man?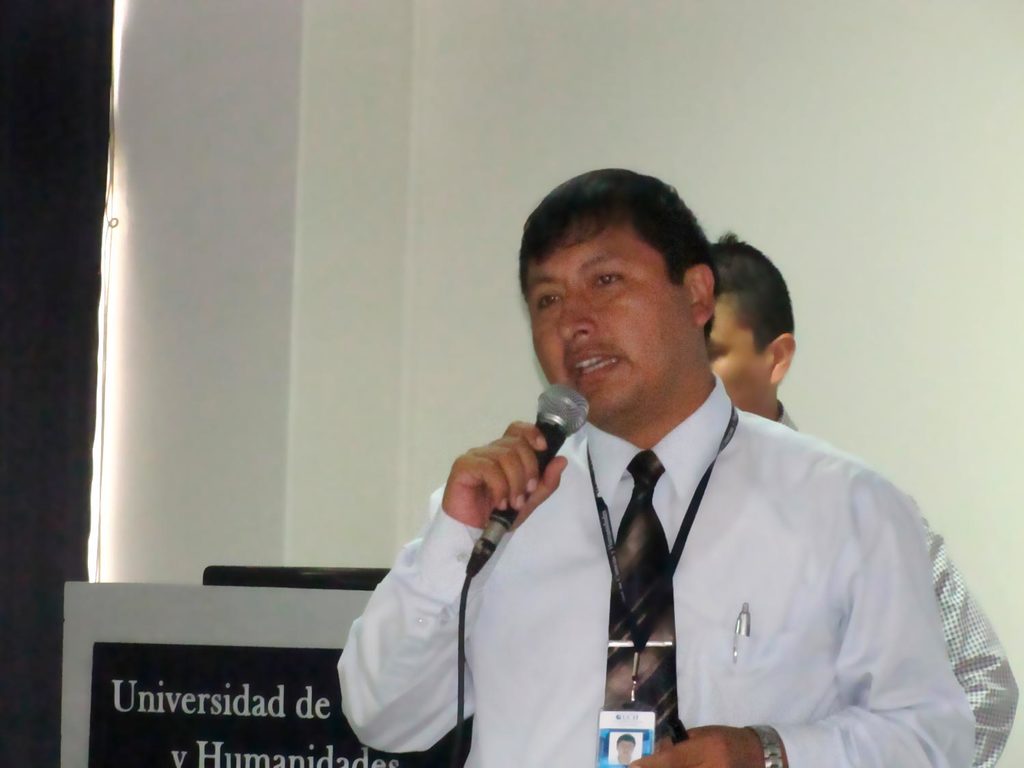
region(616, 729, 636, 767)
